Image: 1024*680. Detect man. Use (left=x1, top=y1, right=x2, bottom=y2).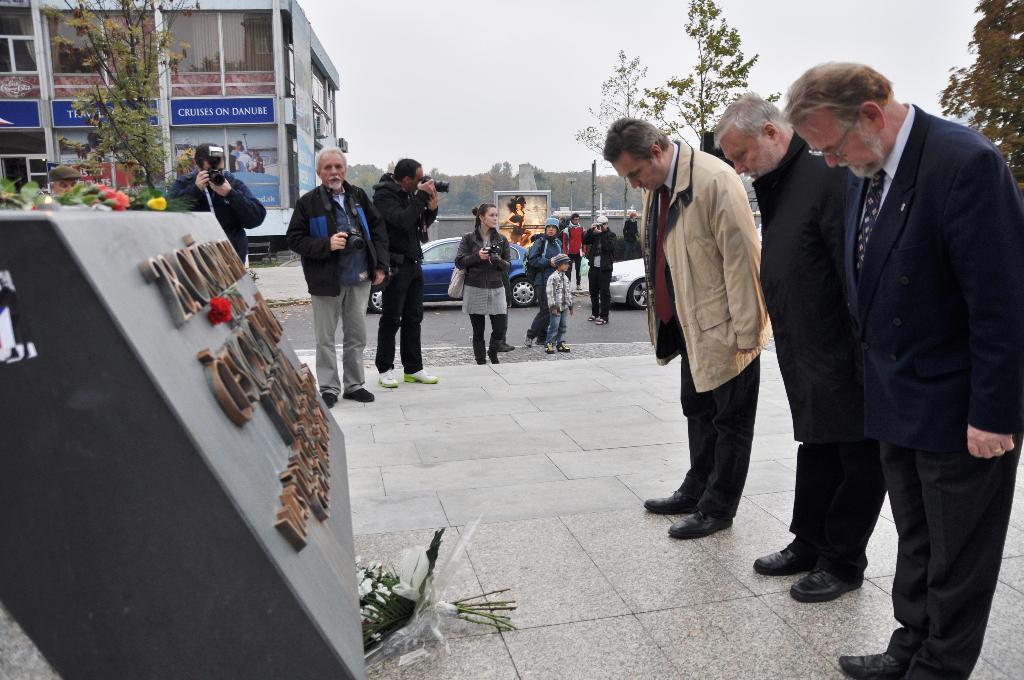
(left=285, top=149, right=369, bottom=396).
